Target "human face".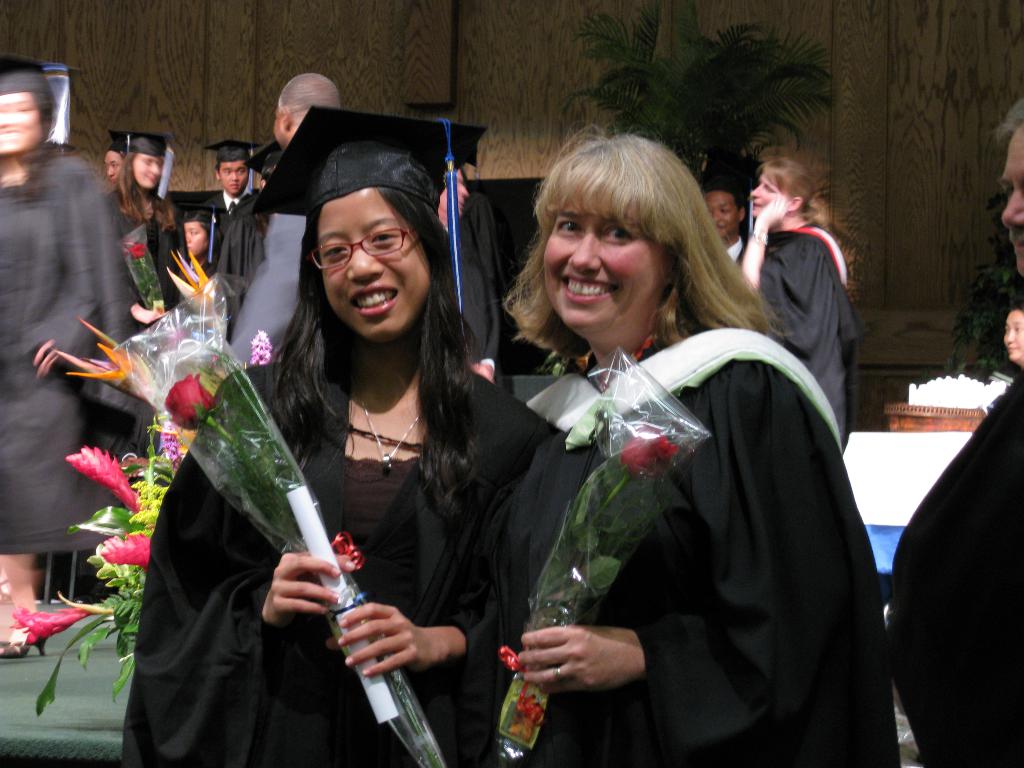
Target region: bbox=(709, 187, 737, 230).
